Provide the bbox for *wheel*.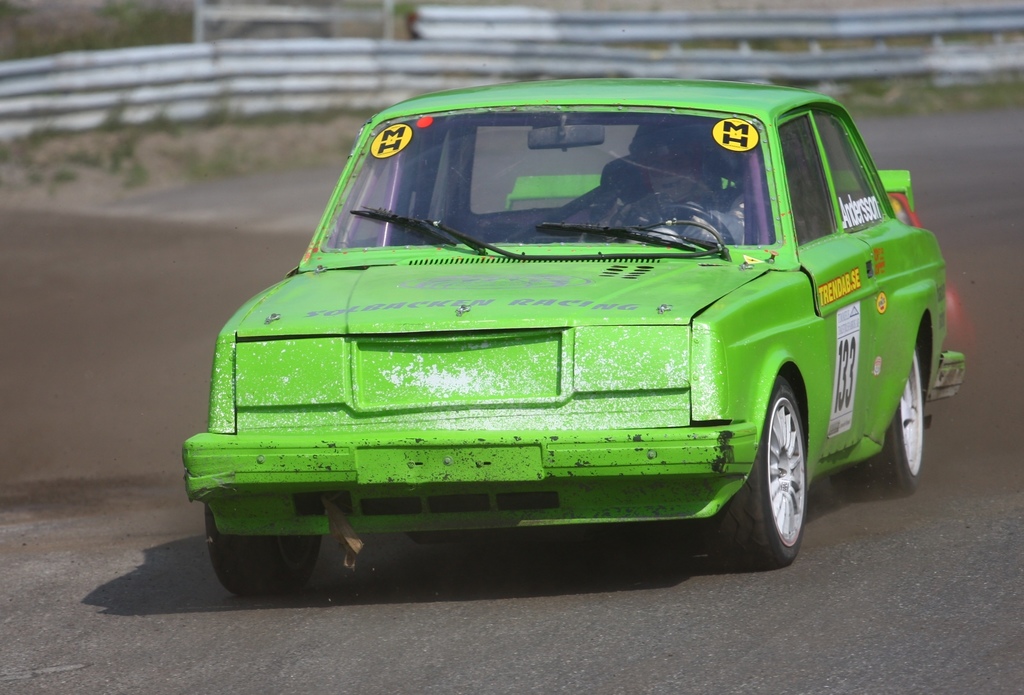
[639, 202, 738, 249].
